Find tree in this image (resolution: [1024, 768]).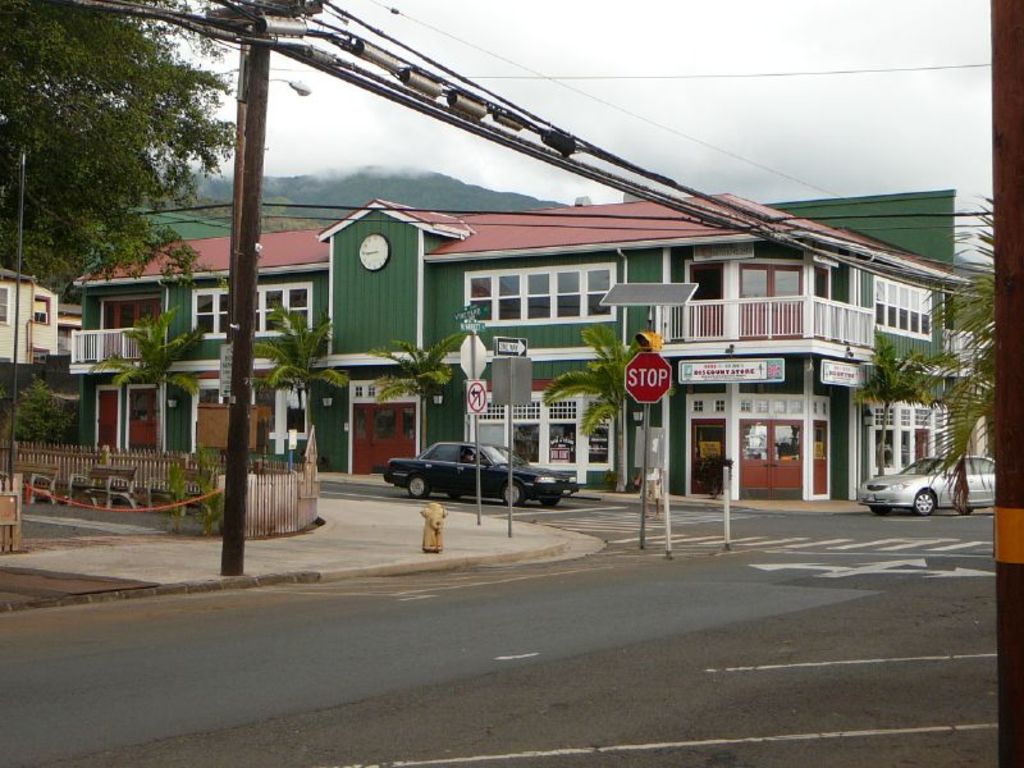
Rect(852, 323, 957, 477).
